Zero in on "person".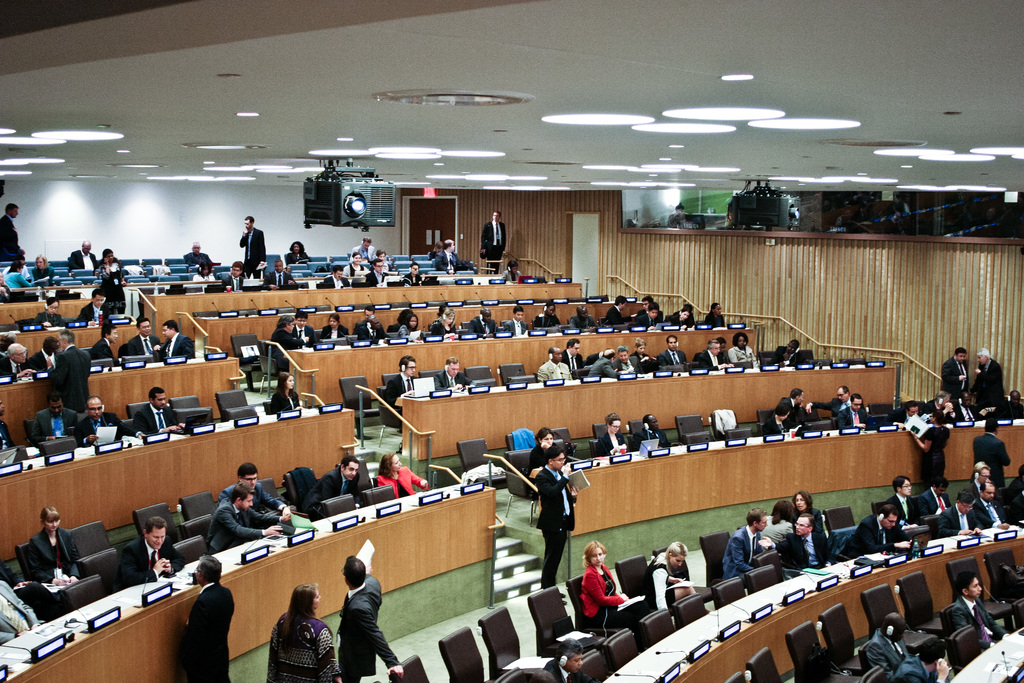
Zeroed in: crop(890, 638, 950, 682).
